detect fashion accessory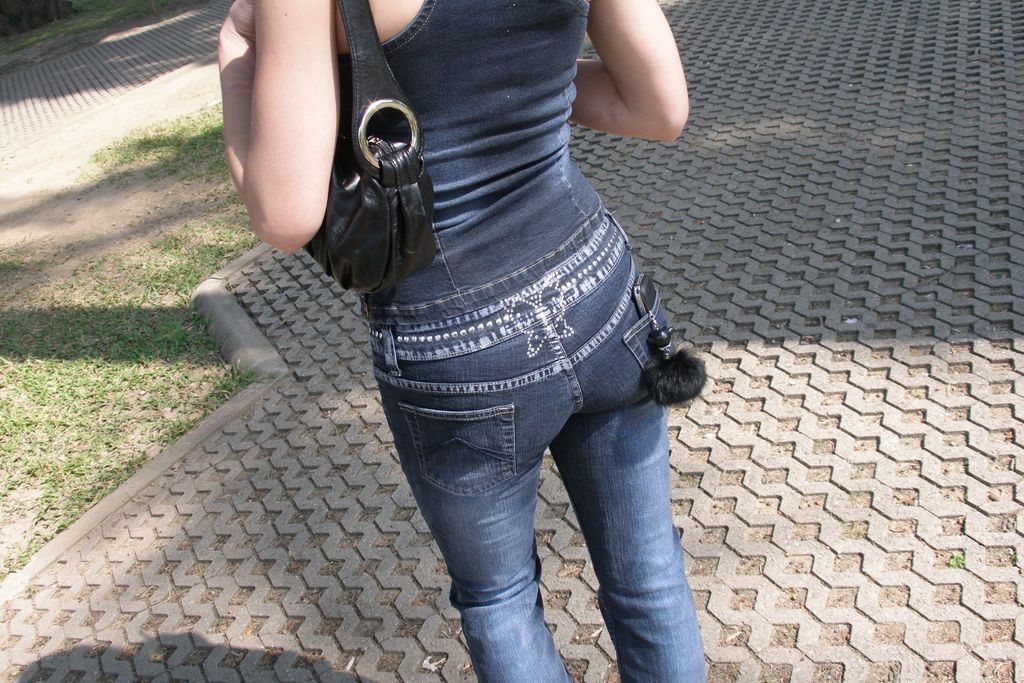
637/291/705/407
